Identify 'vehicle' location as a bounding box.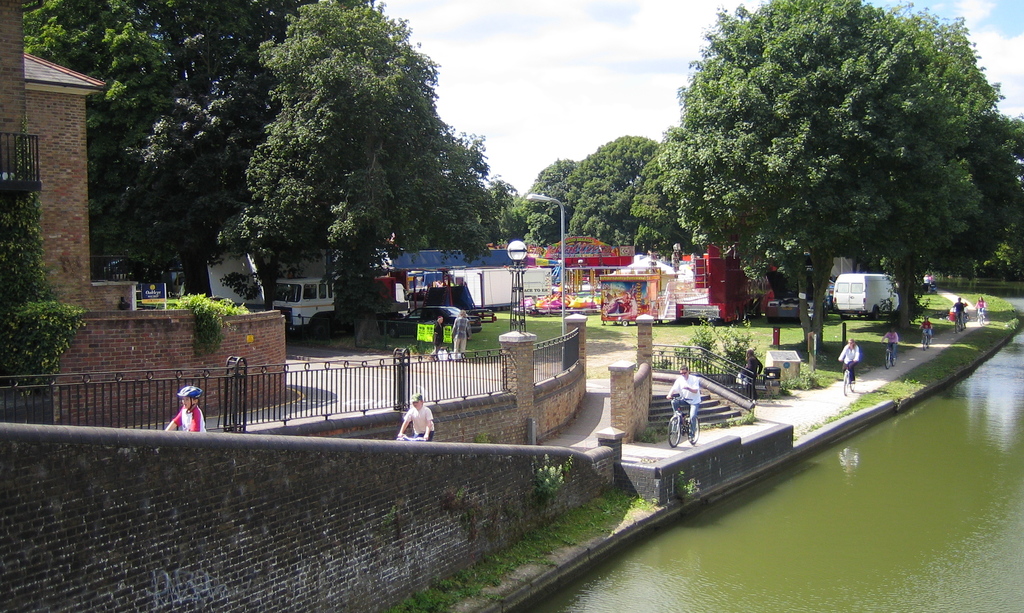
843,359,856,396.
